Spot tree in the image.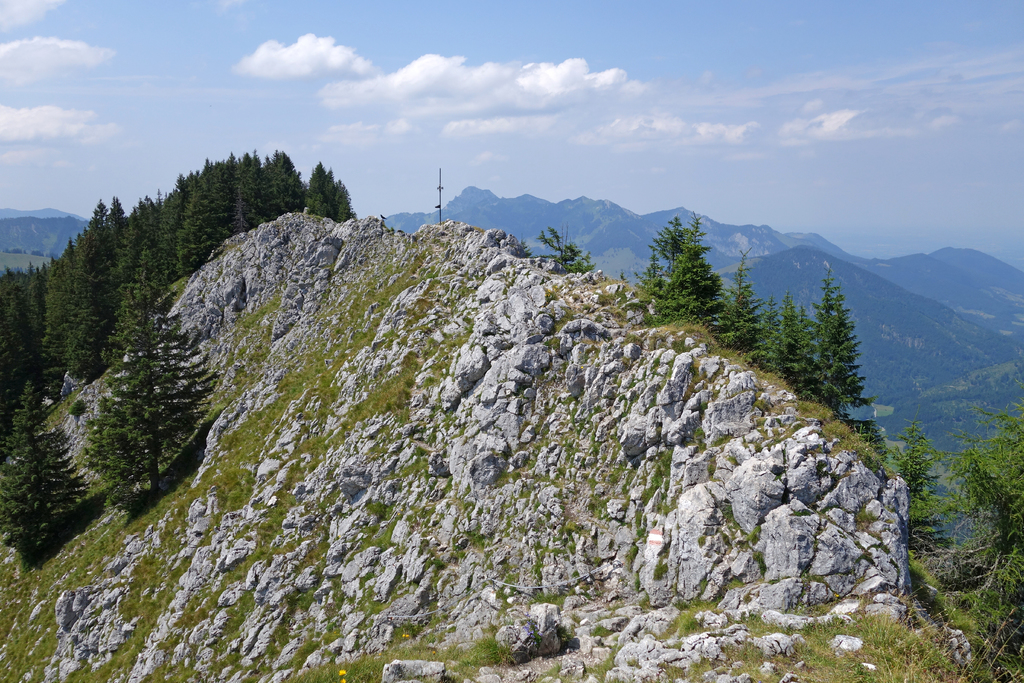
tree found at [308,161,319,220].
